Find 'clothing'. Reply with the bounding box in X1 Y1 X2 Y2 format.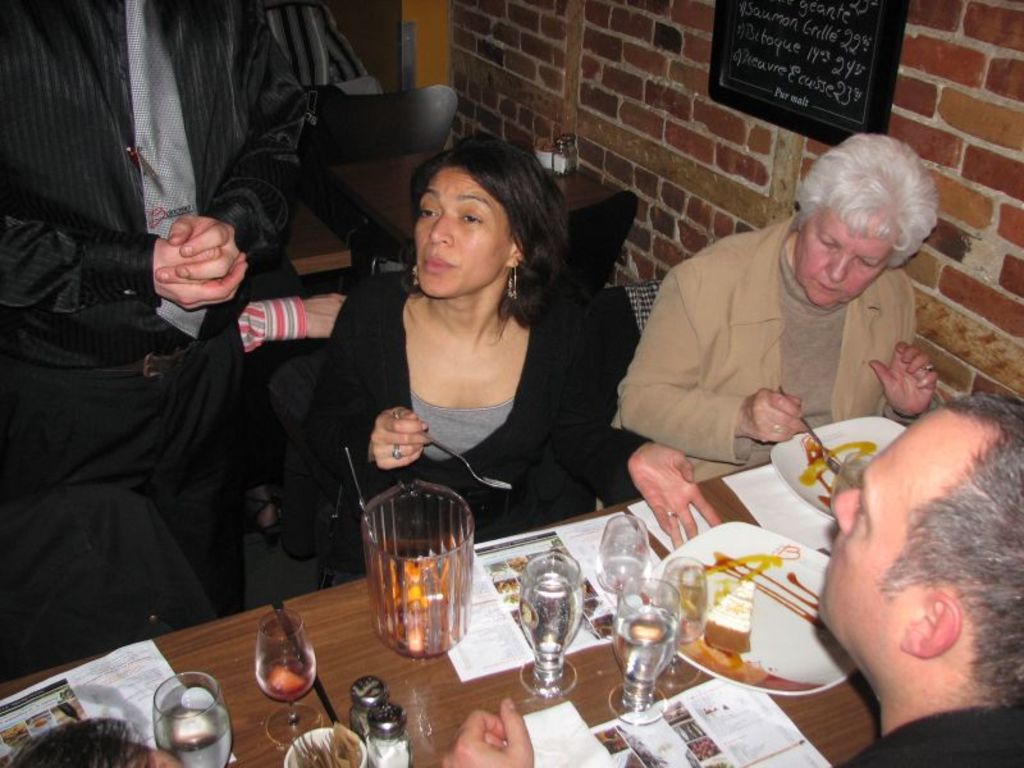
609 189 969 483.
